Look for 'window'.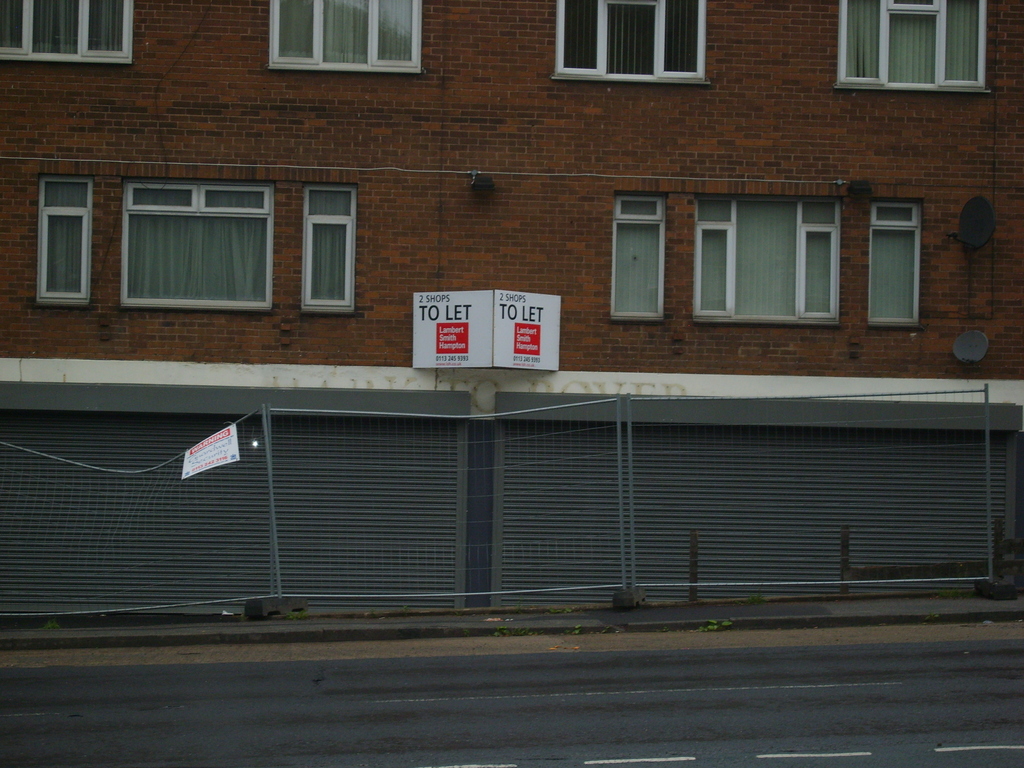
Found: x1=609, y1=190, x2=668, y2=321.
